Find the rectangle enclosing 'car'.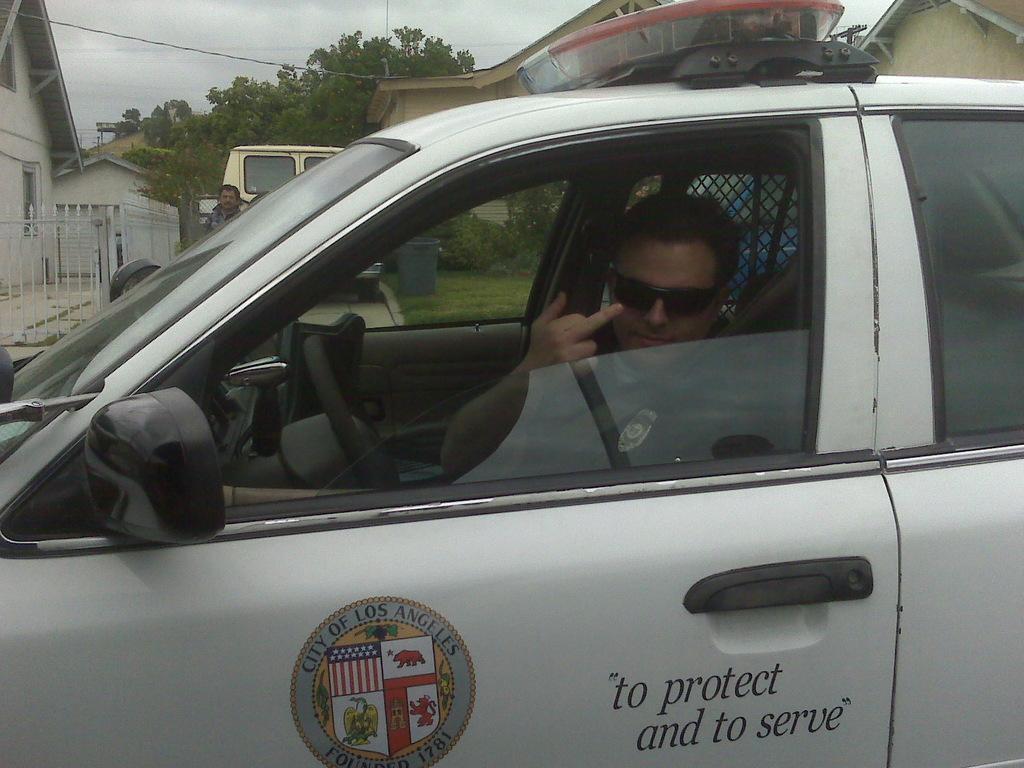
[left=35, top=6, right=985, bottom=756].
